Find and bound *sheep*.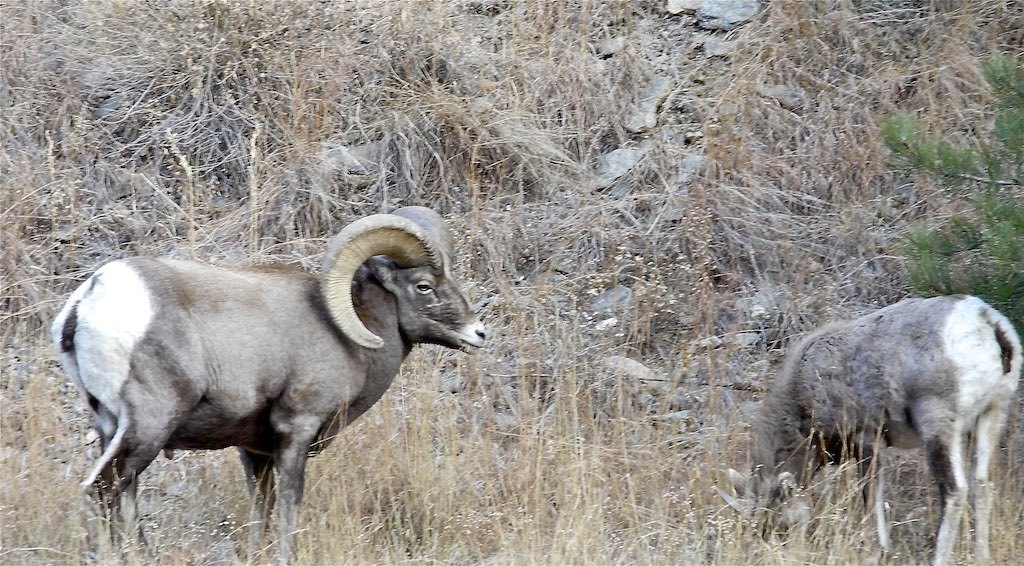
Bound: bbox=[710, 296, 1023, 565].
